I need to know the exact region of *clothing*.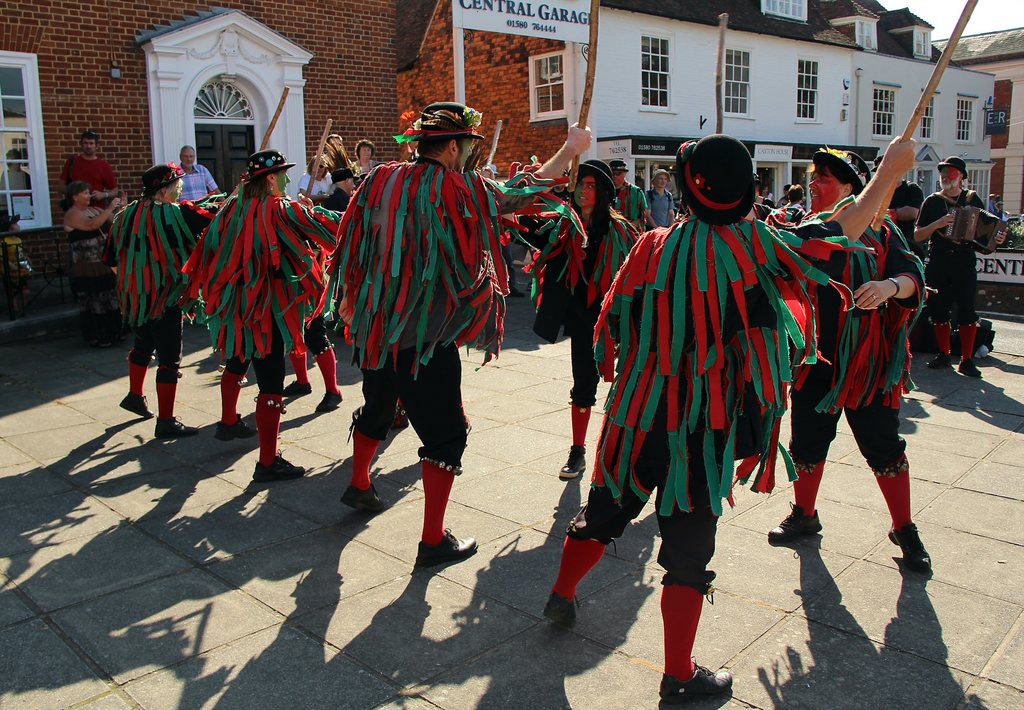
Region: [left=170, top=154, right=227, bottom=206].
